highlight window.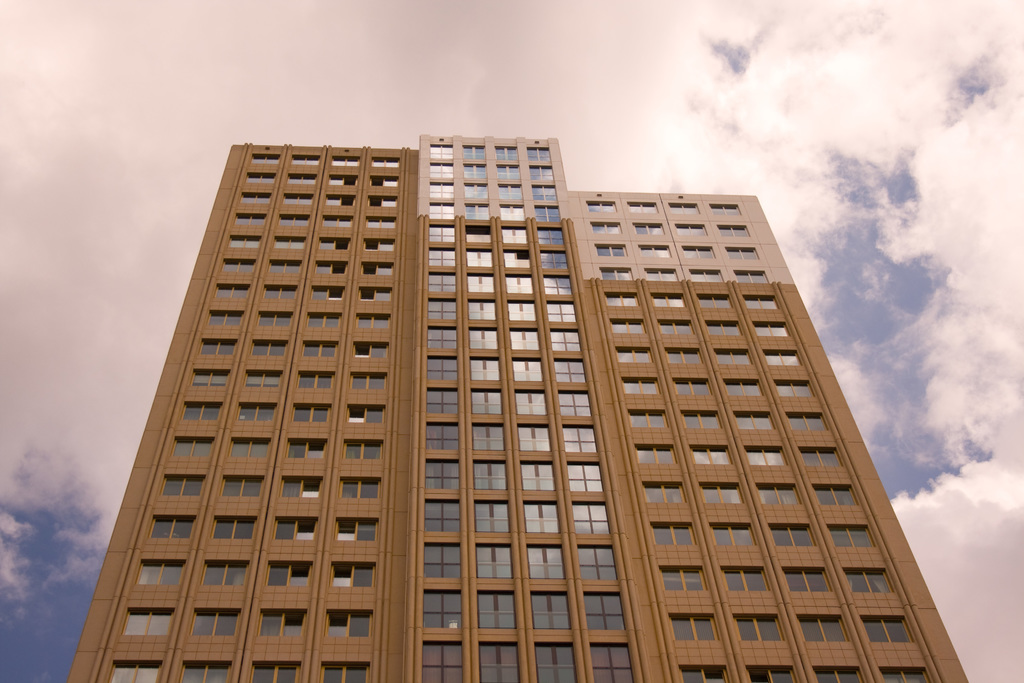
Highlighted region: <bbox>728, 247, 755, 259</bbox>.
